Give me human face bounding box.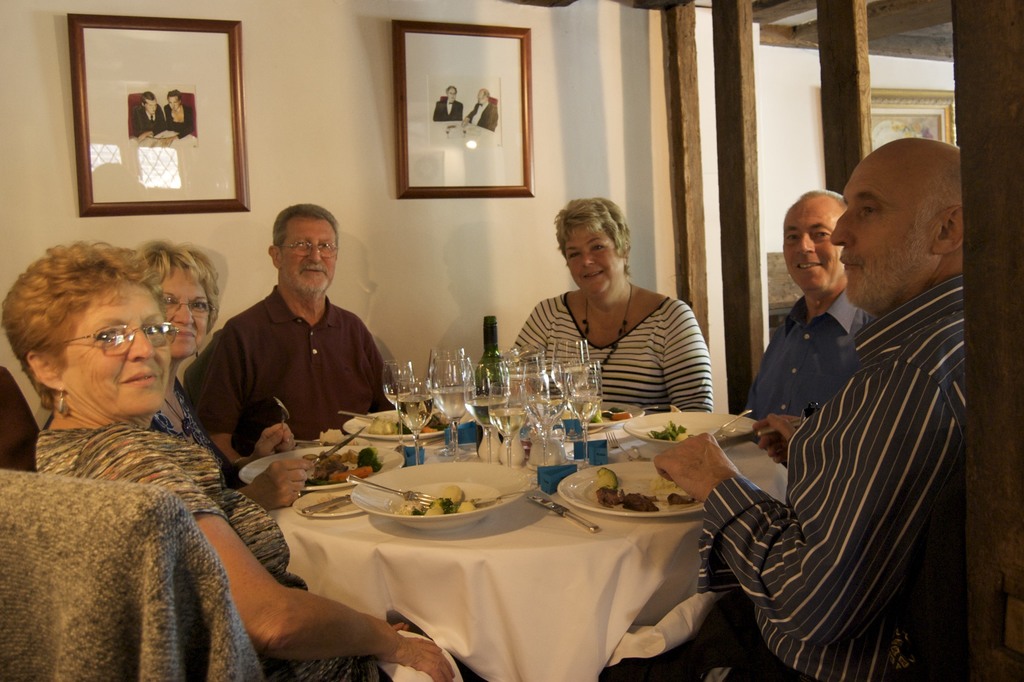
62 283 173 418.
